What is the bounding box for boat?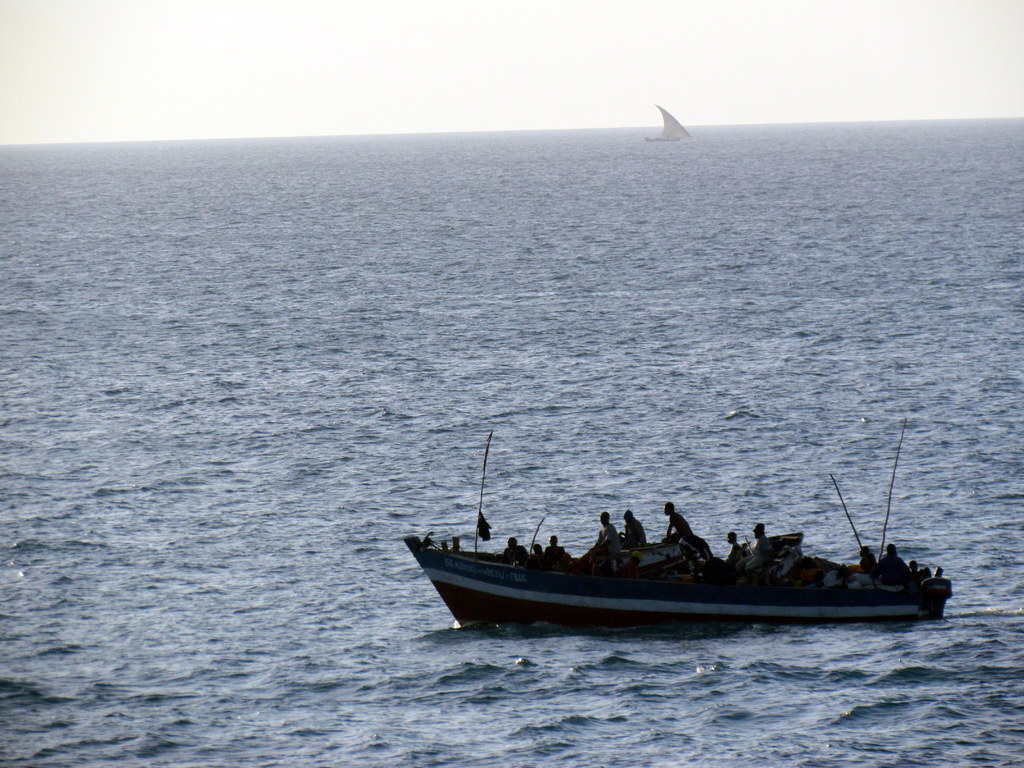
[left=400, top=451, right=959, bottom=638].
